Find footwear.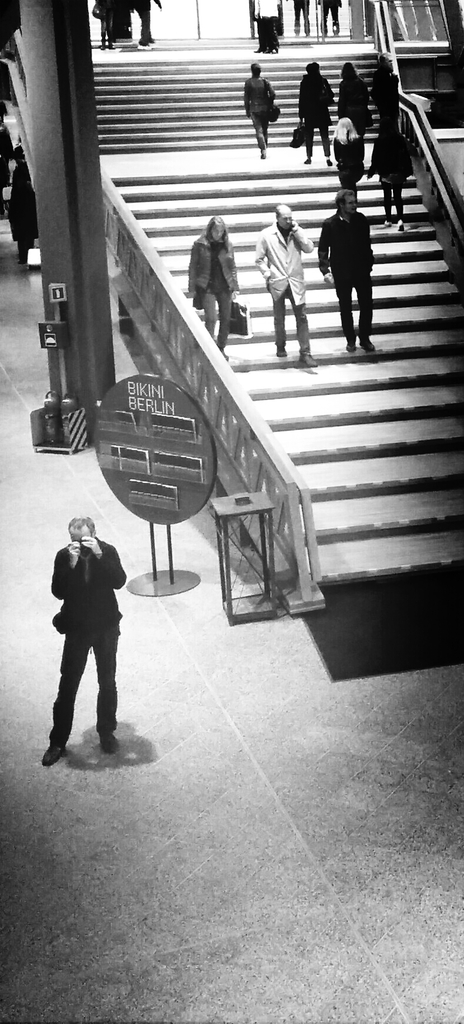
[396,219,403,232].
